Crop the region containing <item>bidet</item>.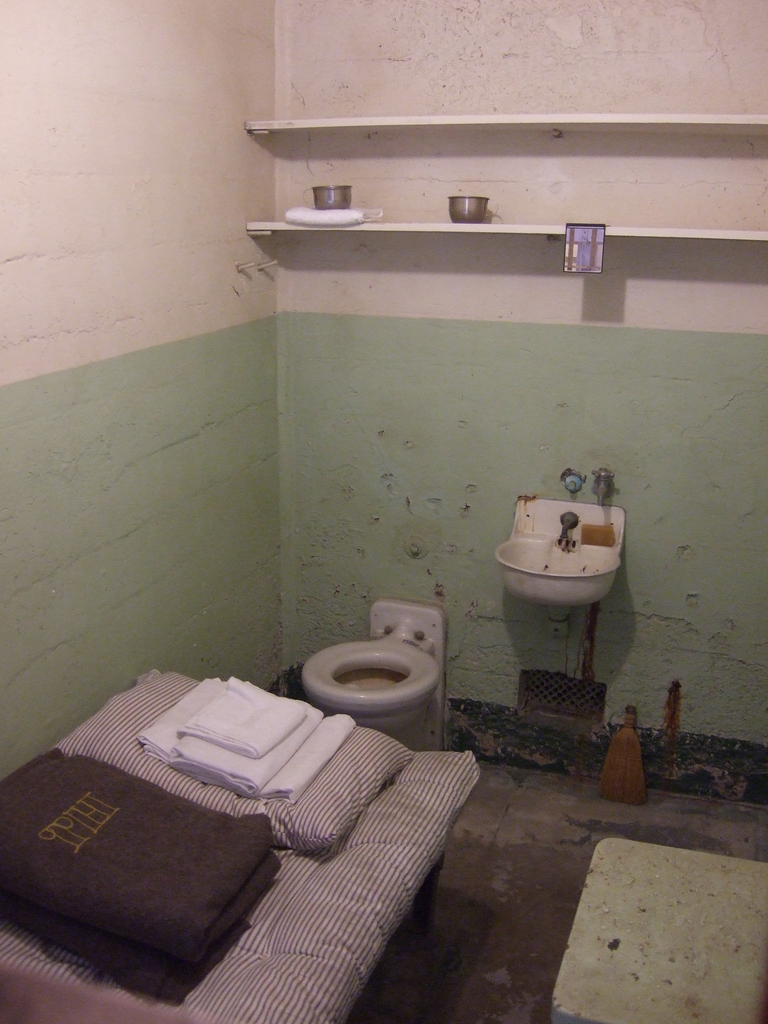
Crop region: x1=301 y1=633 x2=444 y2=737.
